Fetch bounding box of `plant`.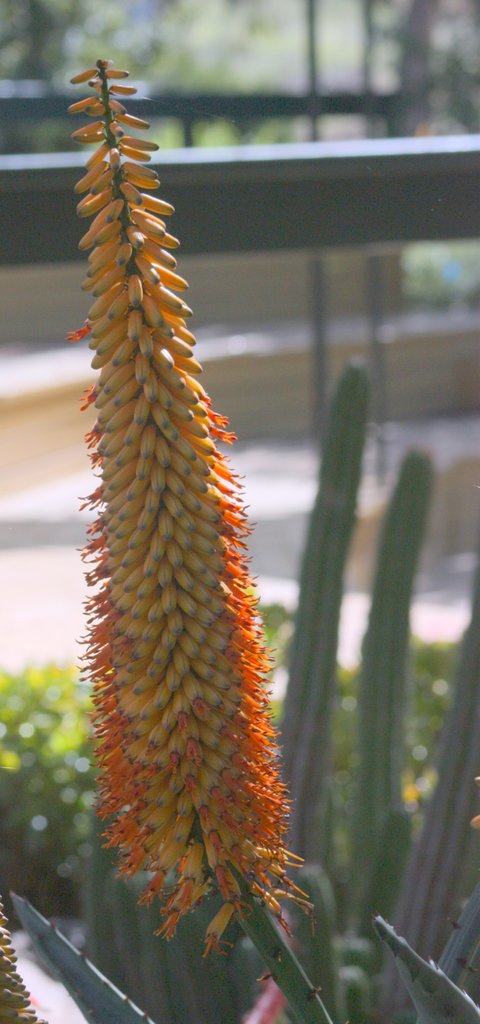
Bbox: region(0, 319, 453, 998).
